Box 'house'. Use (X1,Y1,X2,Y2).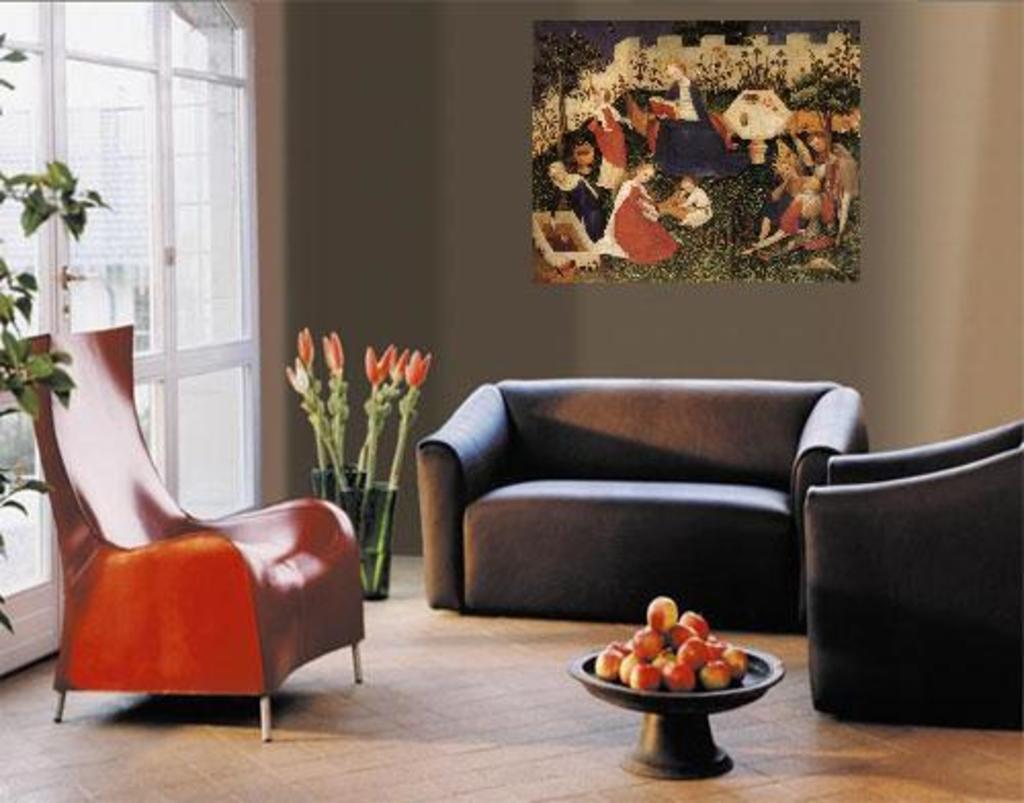
(0,33,1023,744).
